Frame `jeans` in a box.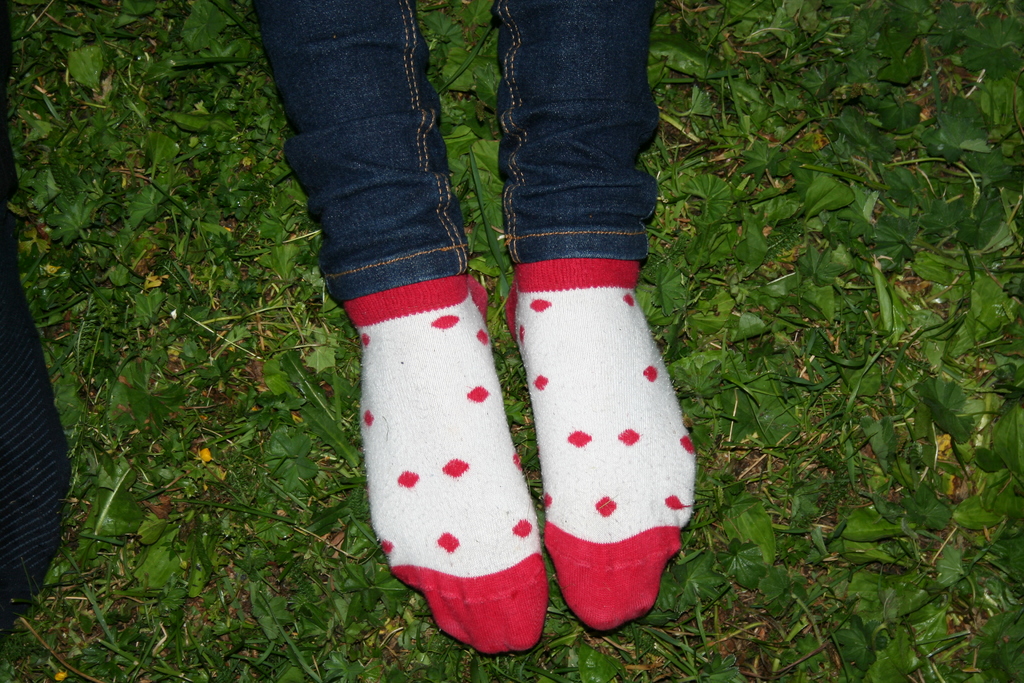
<bbox>249, 0, 652, 302</bbox>.
